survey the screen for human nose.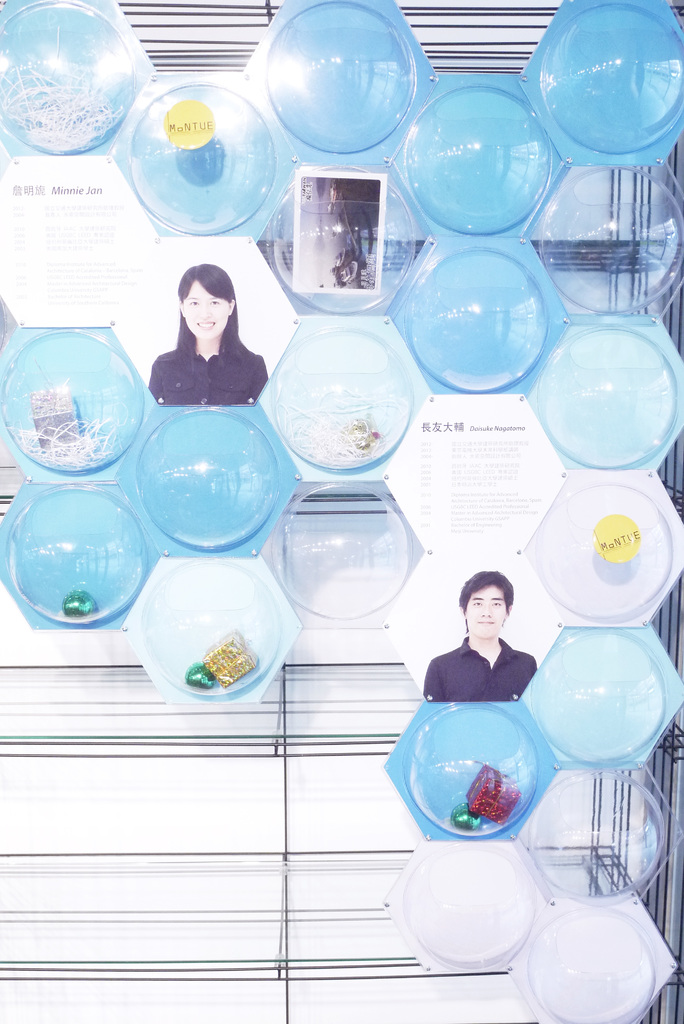
Survey found: 482, 602, 493, 616.
